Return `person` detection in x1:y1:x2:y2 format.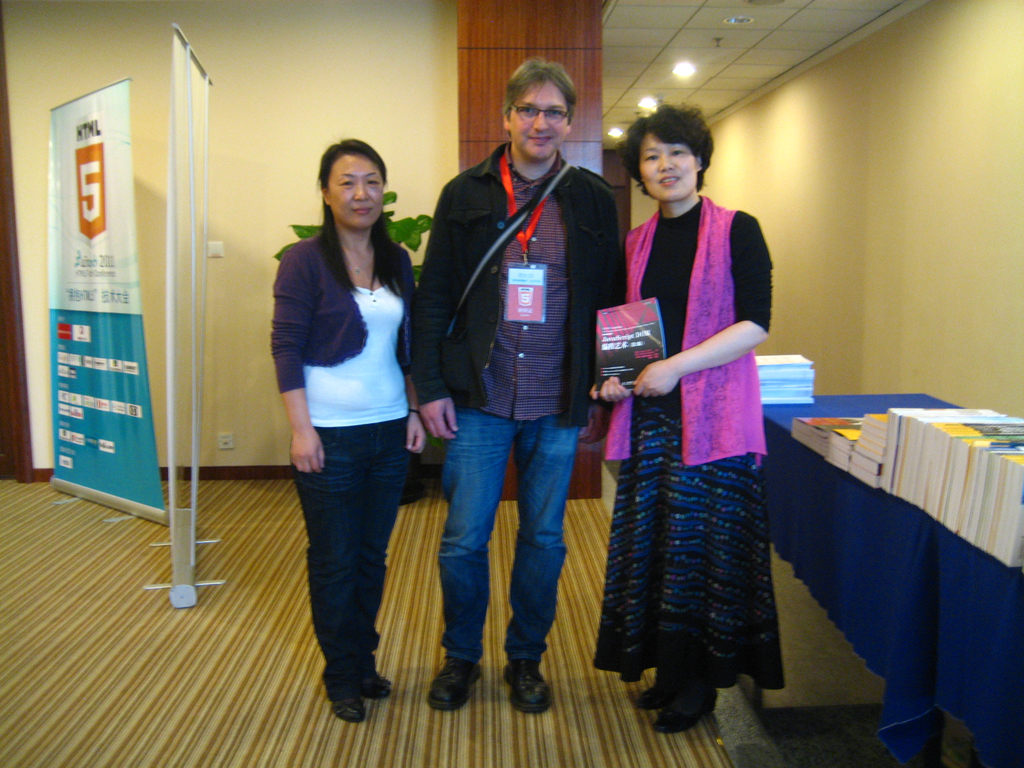
271:136:426:723.
